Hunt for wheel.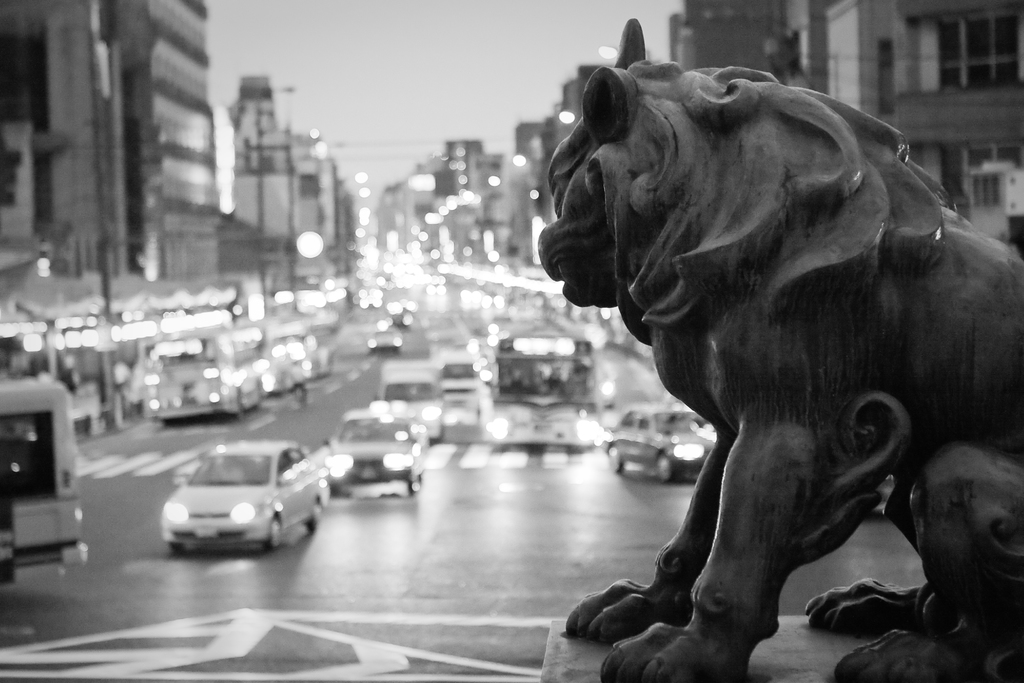
Hunted down at x1=307, y1=503, x2=321, y2=533.
